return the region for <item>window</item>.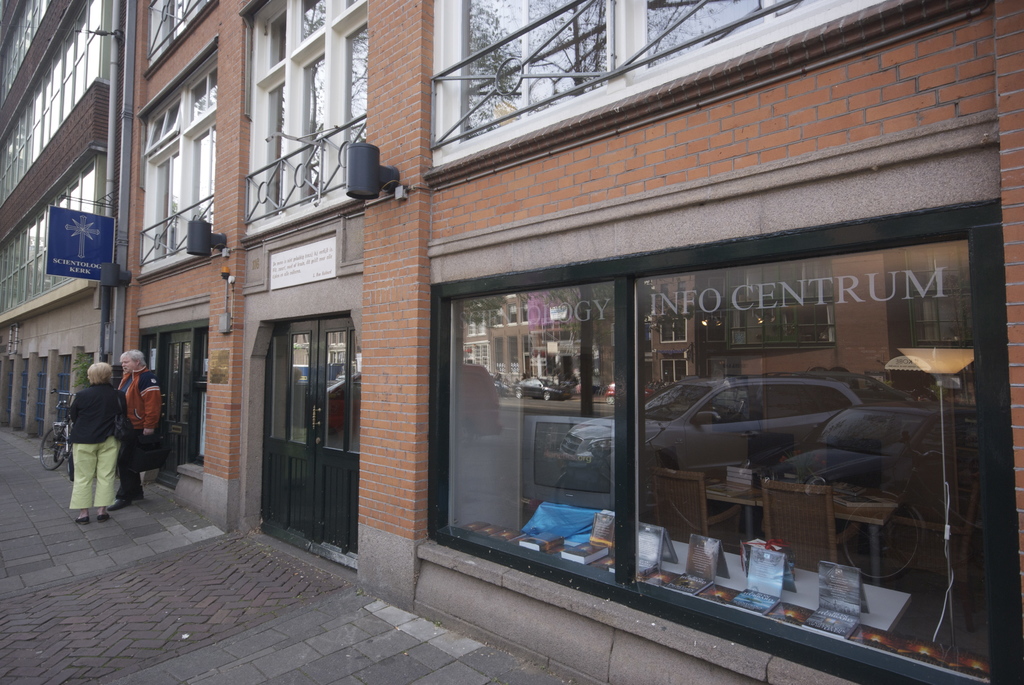
<region>140, 0, 219, 71</region>.
